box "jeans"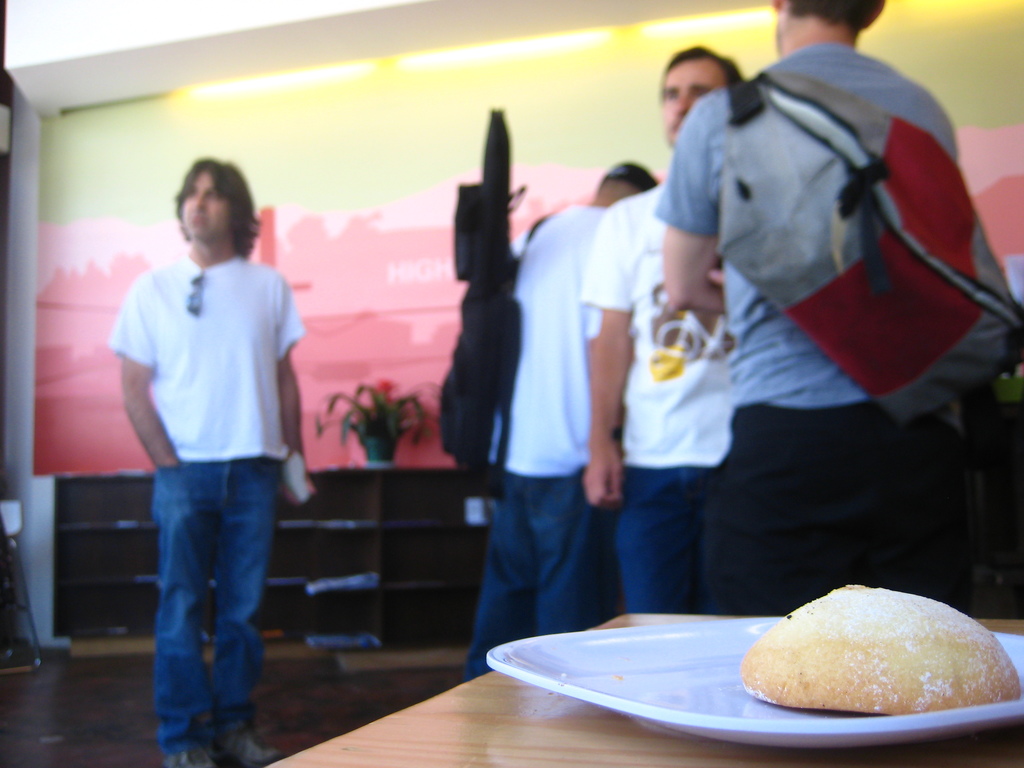
bbox=[135, 452, 275, 752]
